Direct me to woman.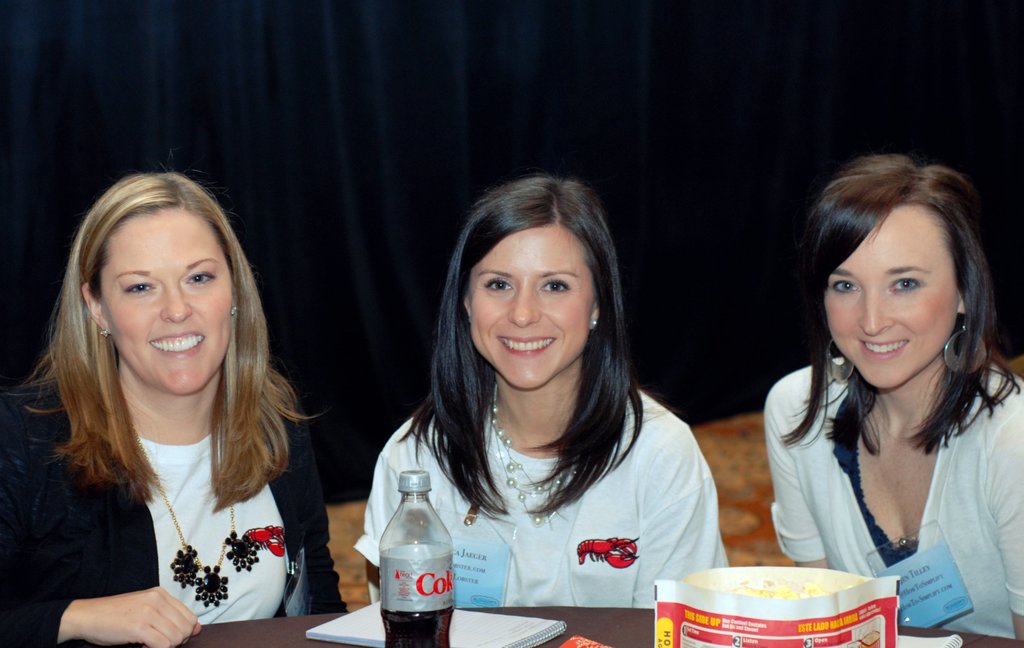
Direction: BBox(767, 148, 1023, 647).
